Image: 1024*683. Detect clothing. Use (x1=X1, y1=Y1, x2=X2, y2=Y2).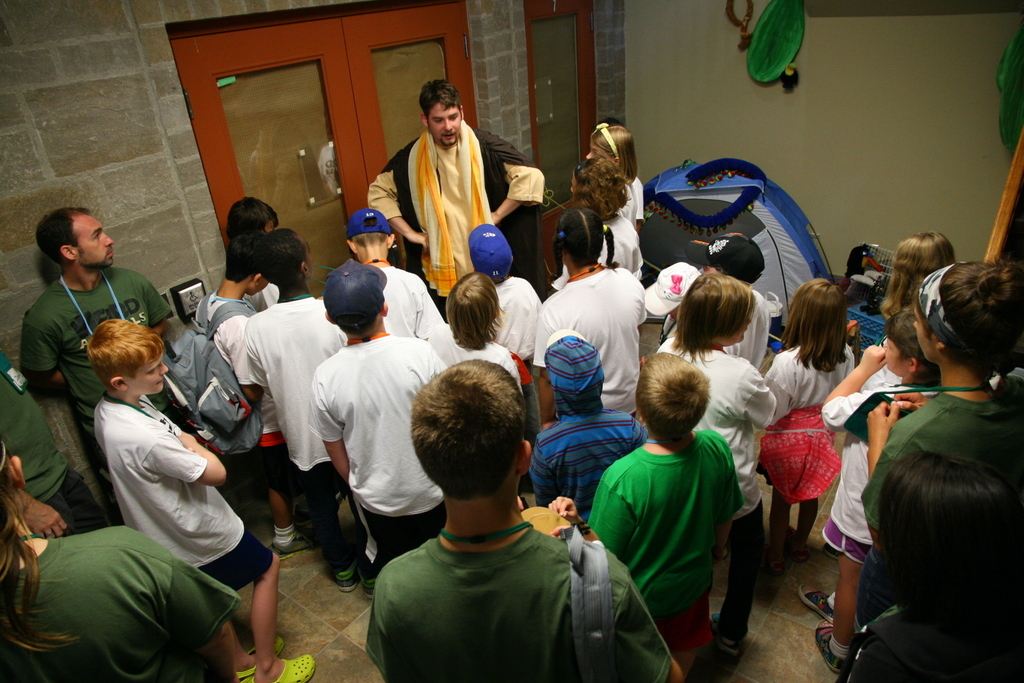
(x1=847, y1=584, x2=1023, y2=682).
